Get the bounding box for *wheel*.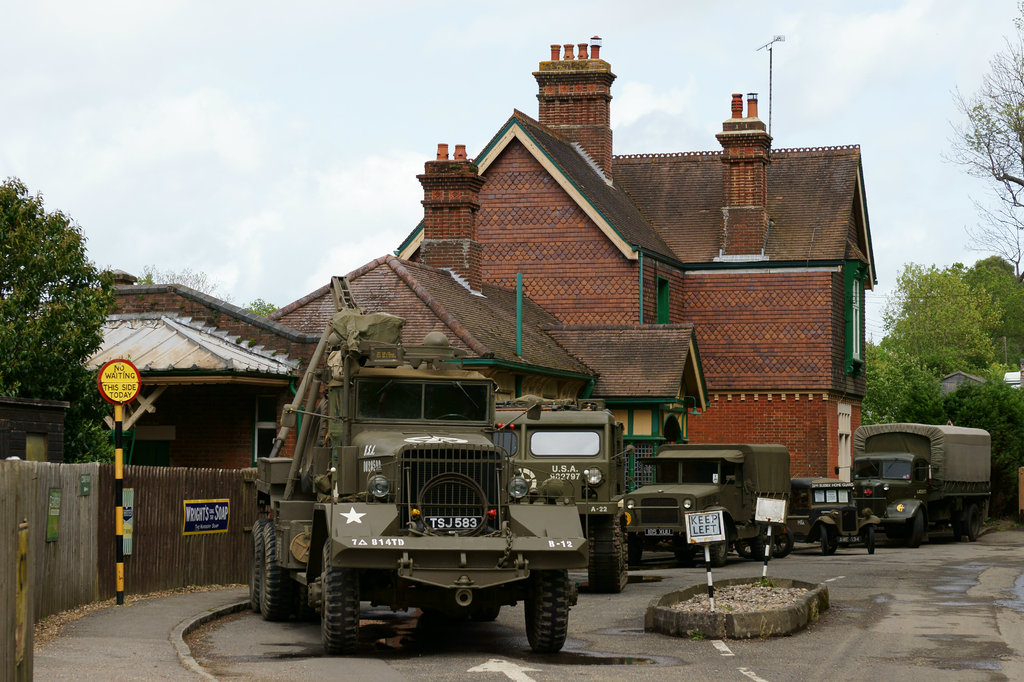
l=710, t=530, r=731, b=565.
